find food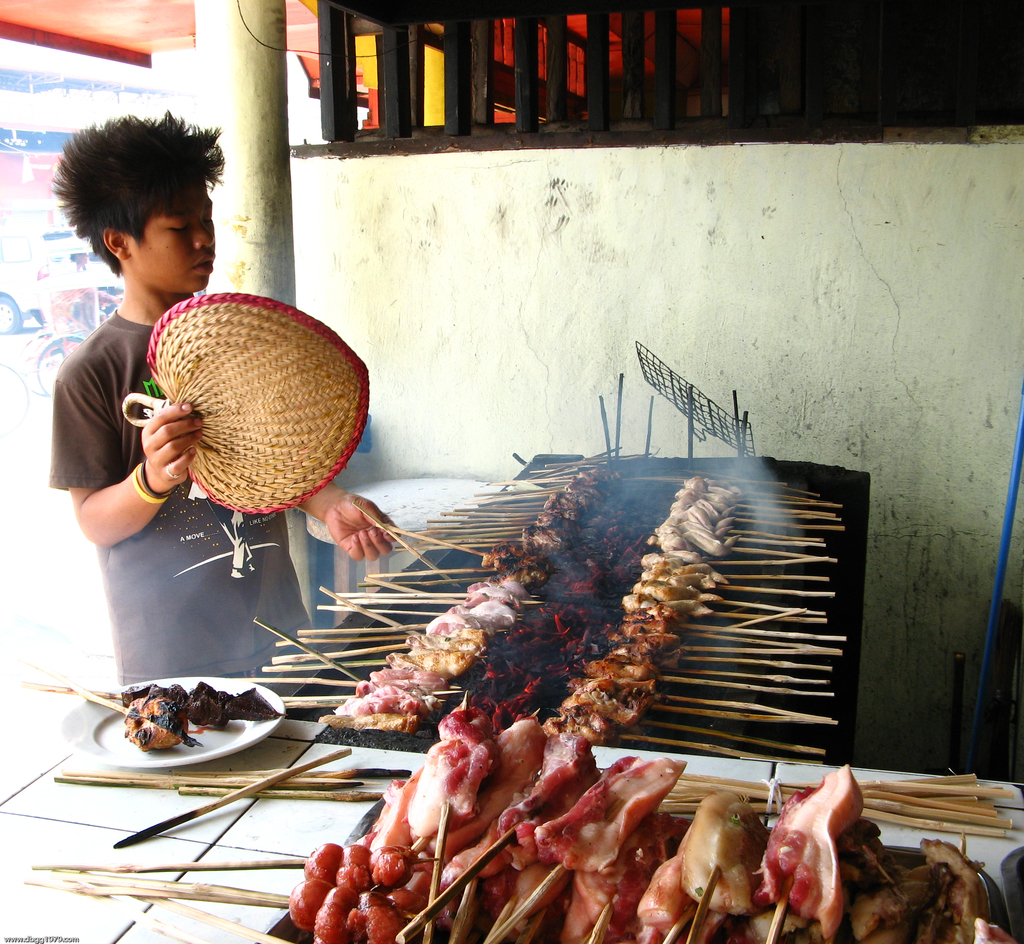
pyautogui.locateOnScreen(314, 469, 616, 735)
